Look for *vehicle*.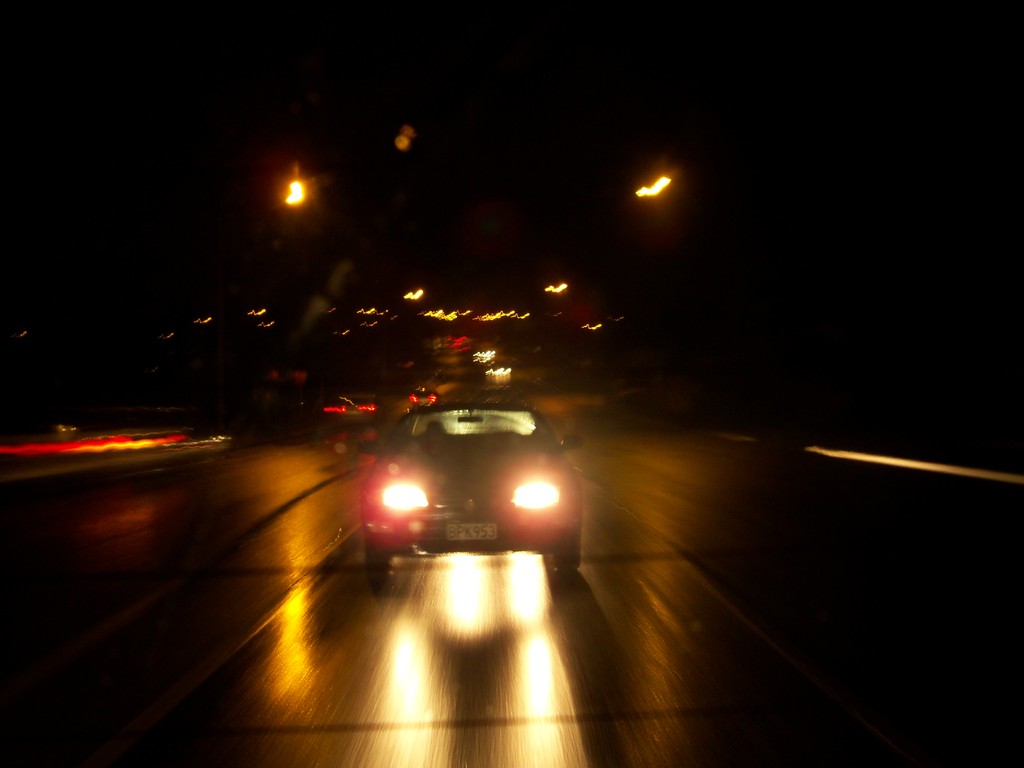
Found: [left=356, top=404, right=583, bottom=594].
